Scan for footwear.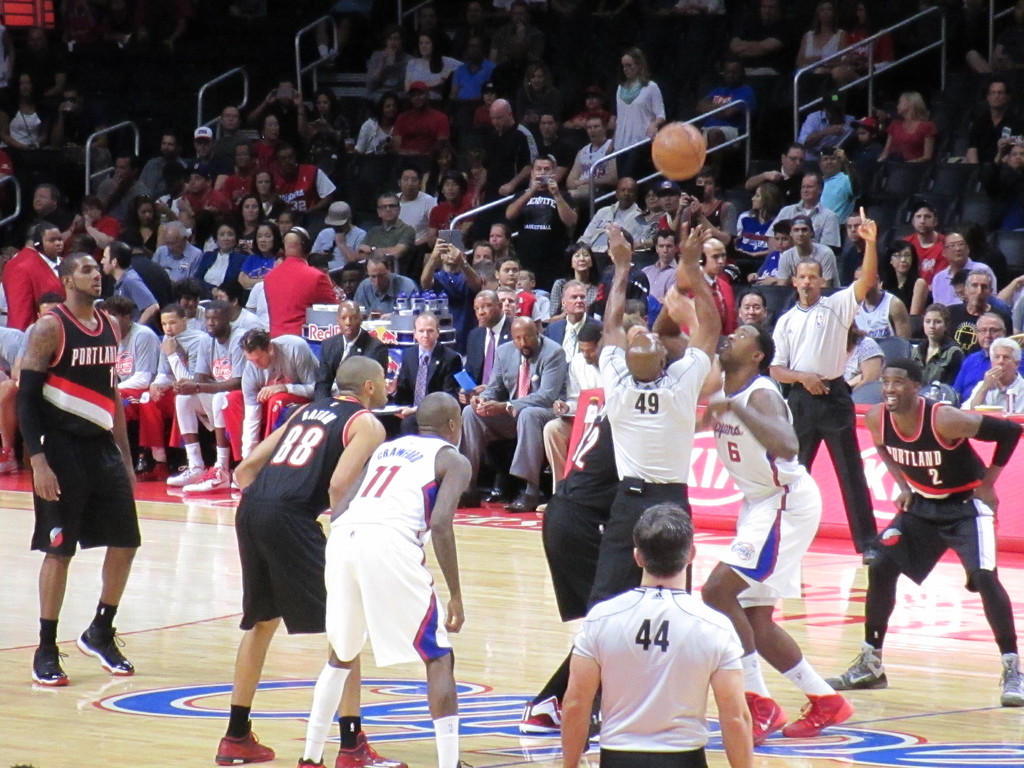
Scan result: box=[504, 488, 545, 513].
